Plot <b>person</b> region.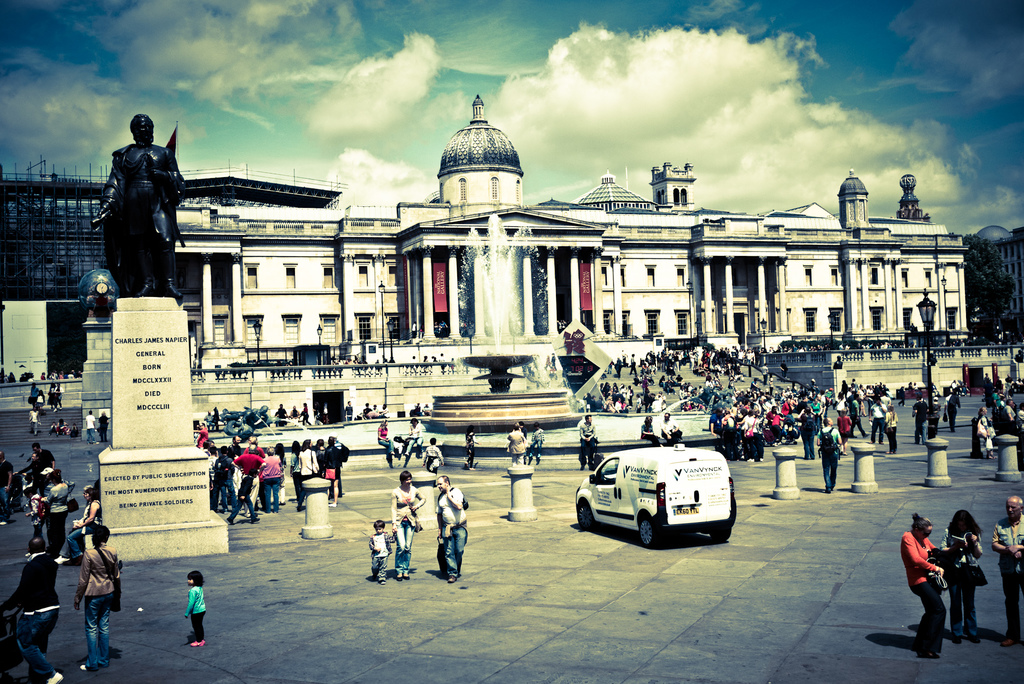
Plotted at x1=31, y1=408, x2=42, y2=434.
